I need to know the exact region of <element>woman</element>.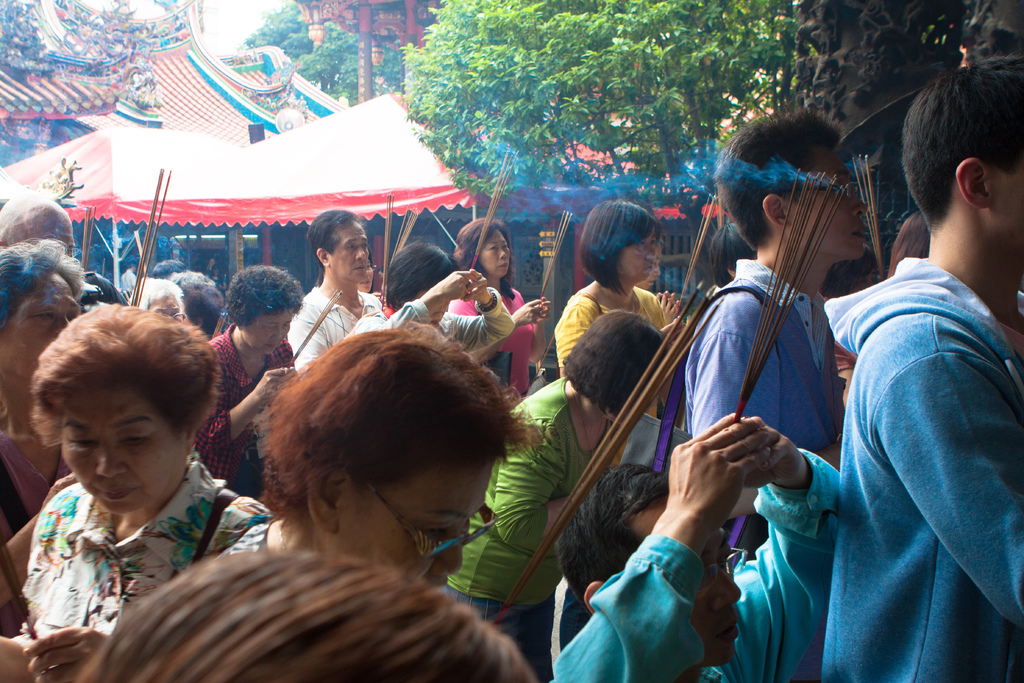
Region: select_region(346, 241, 514, 371).
